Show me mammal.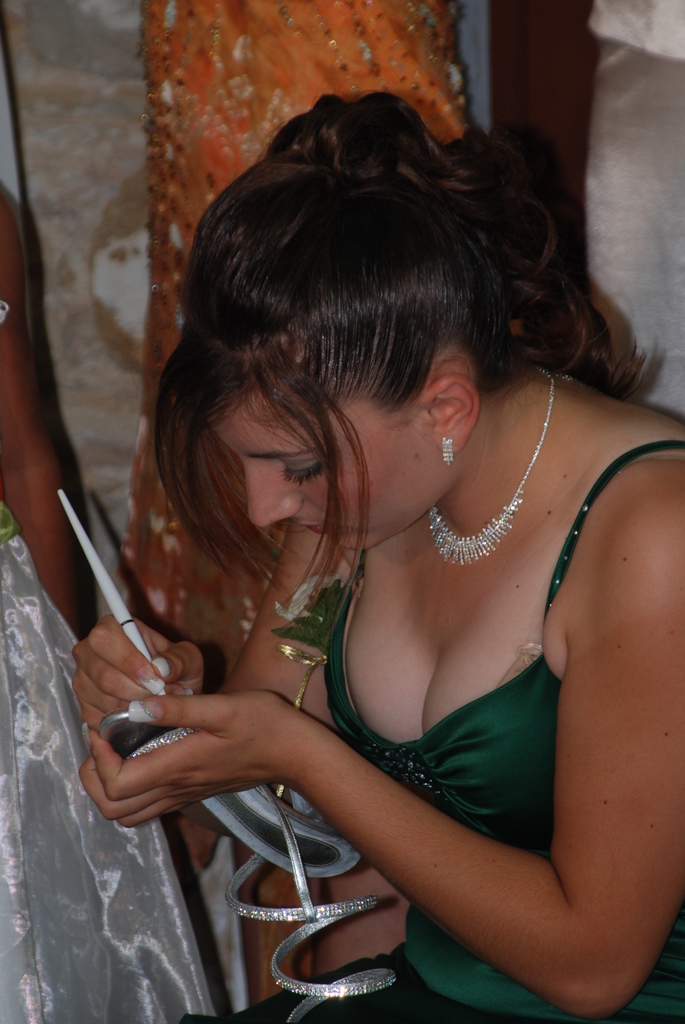
mammal is here: [x1=72, y1=88, x2=684, y2=1023].
